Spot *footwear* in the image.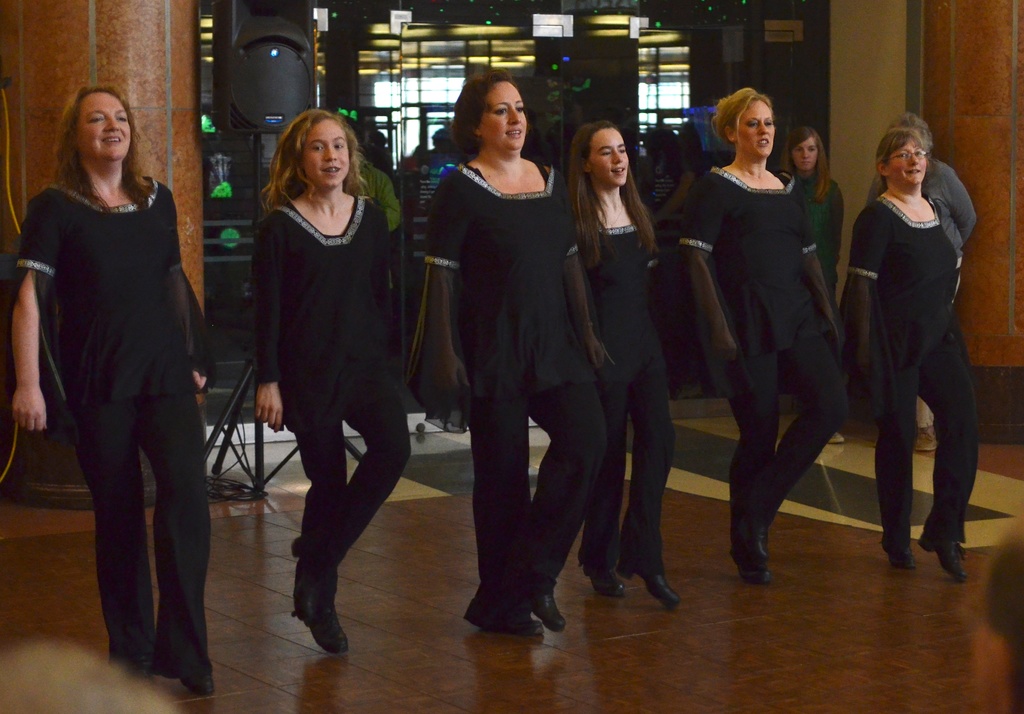
*footwear* found at 745,505,766,559.
